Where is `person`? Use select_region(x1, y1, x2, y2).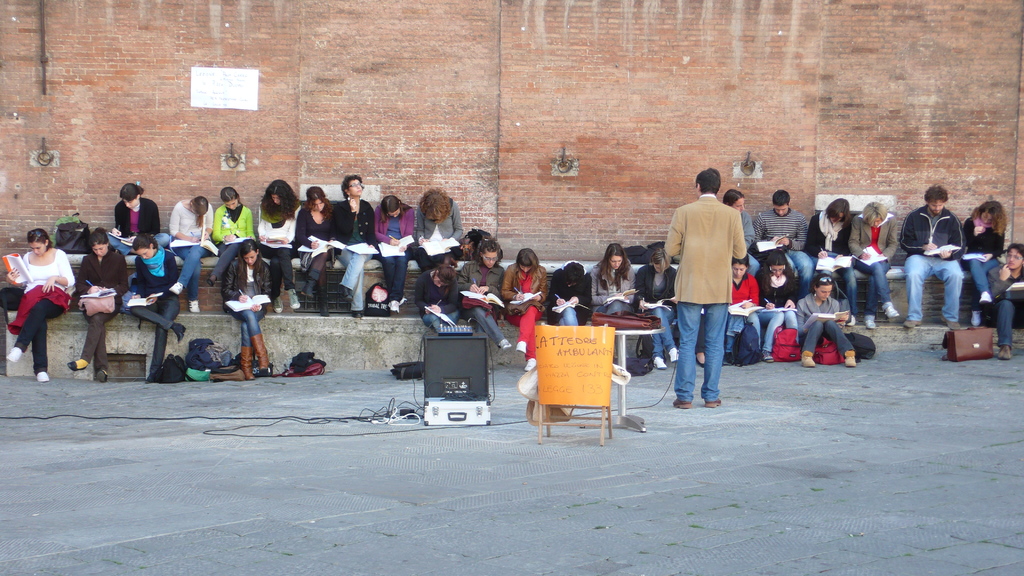
select_region(372, 194, 415, 315).
